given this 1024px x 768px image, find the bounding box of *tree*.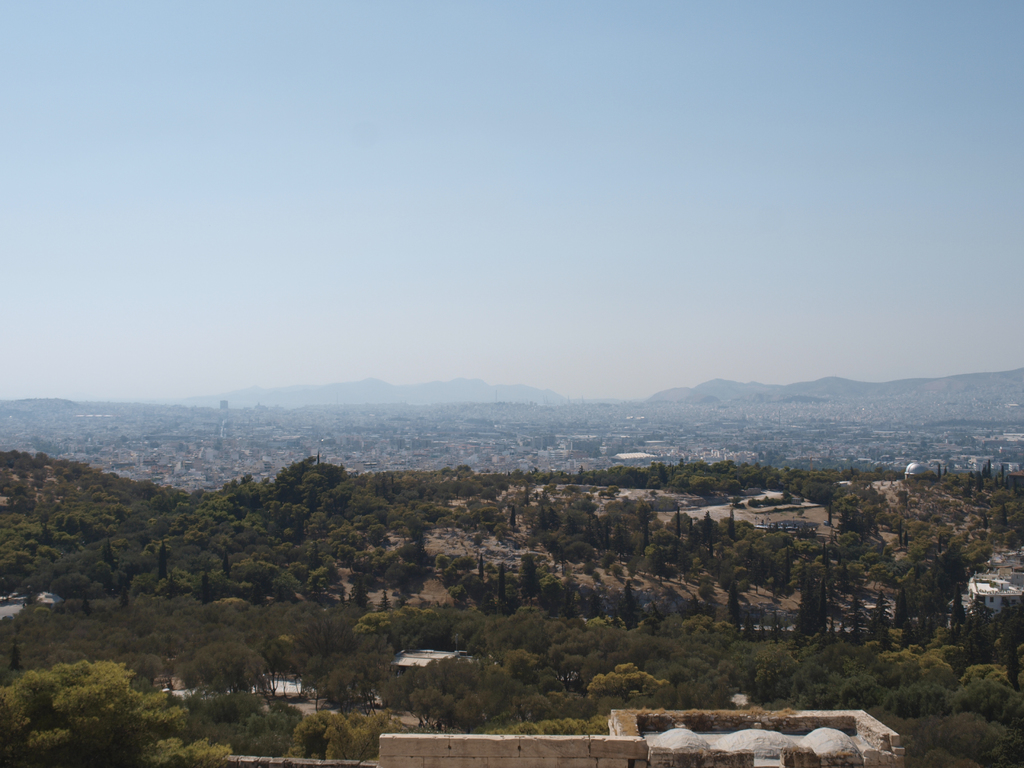
l=477, t=560, r=481, b=587.
